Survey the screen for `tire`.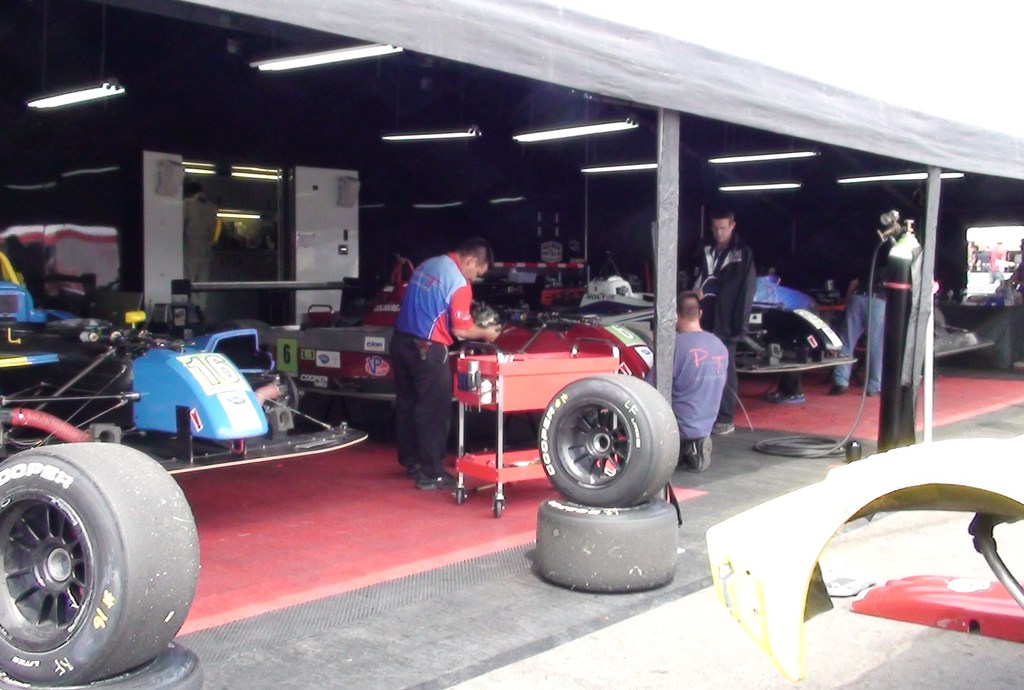
Survey found: {"left": 539, "top": 369, "right": 681, "bottom": 508}.
